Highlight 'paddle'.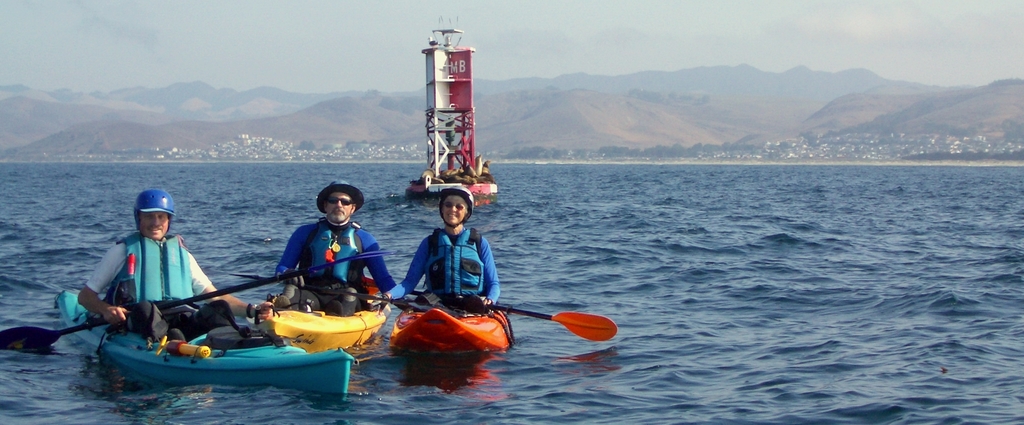
Highlighted region: 239, 271, 614, 340.
